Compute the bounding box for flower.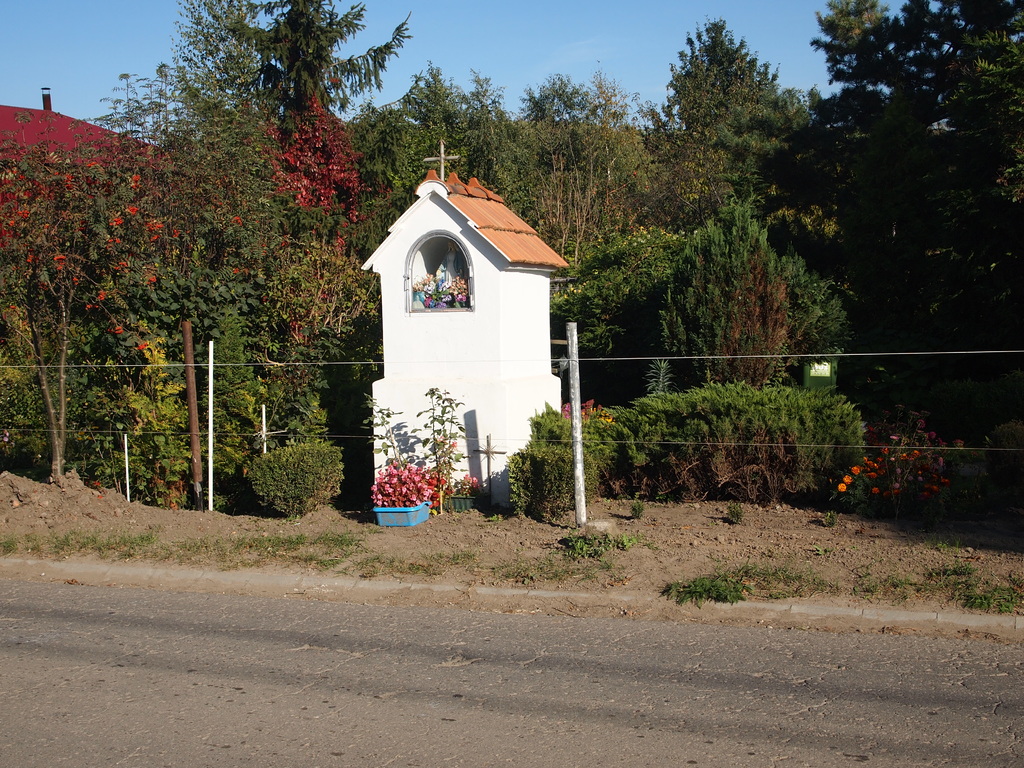
region(148, 274, 157, 284).
